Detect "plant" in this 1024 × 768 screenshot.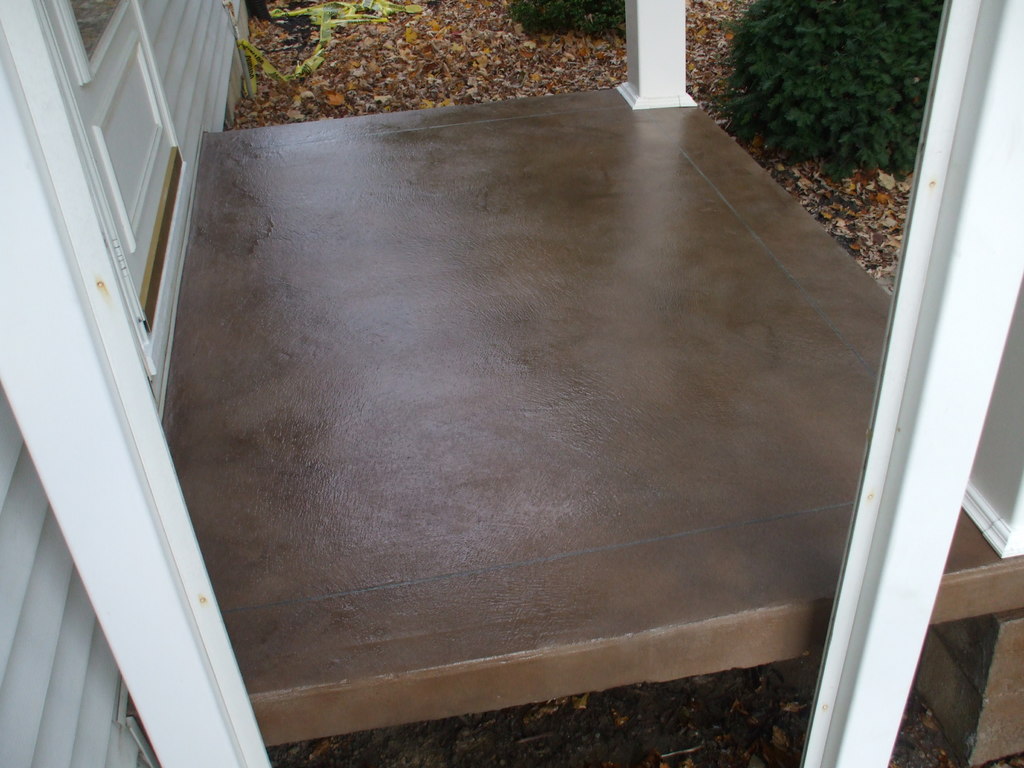
Detection: bbox=(705, 0, 943, 188).
